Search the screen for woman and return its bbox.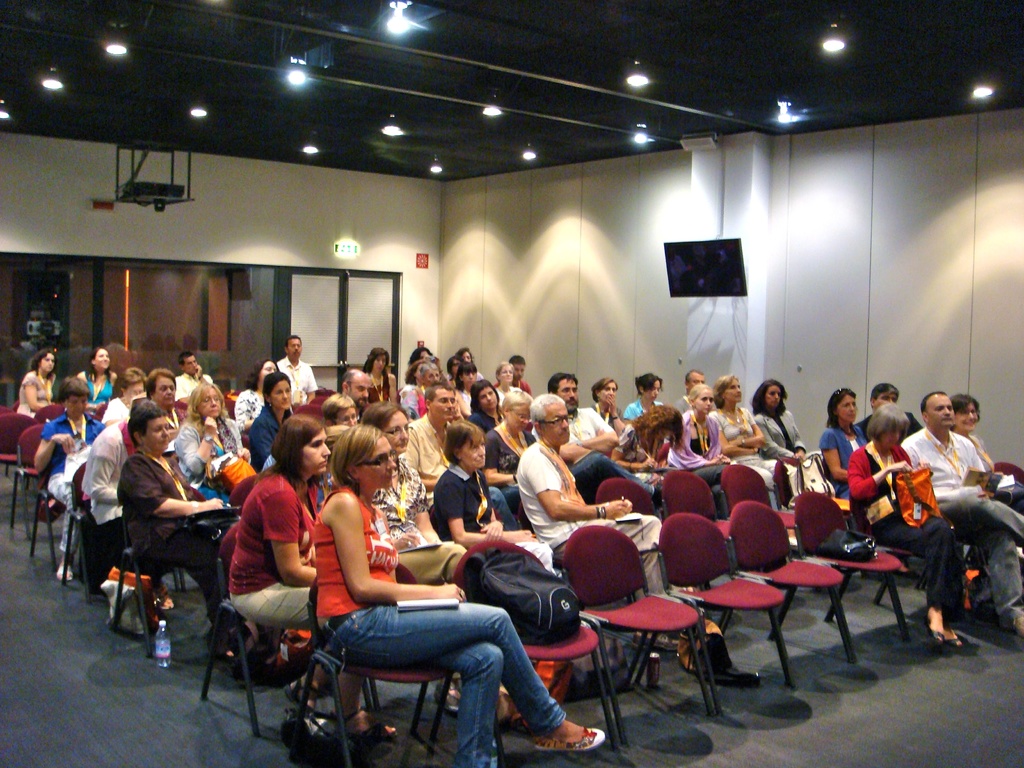
Found: [302, 436, 556, 767].
